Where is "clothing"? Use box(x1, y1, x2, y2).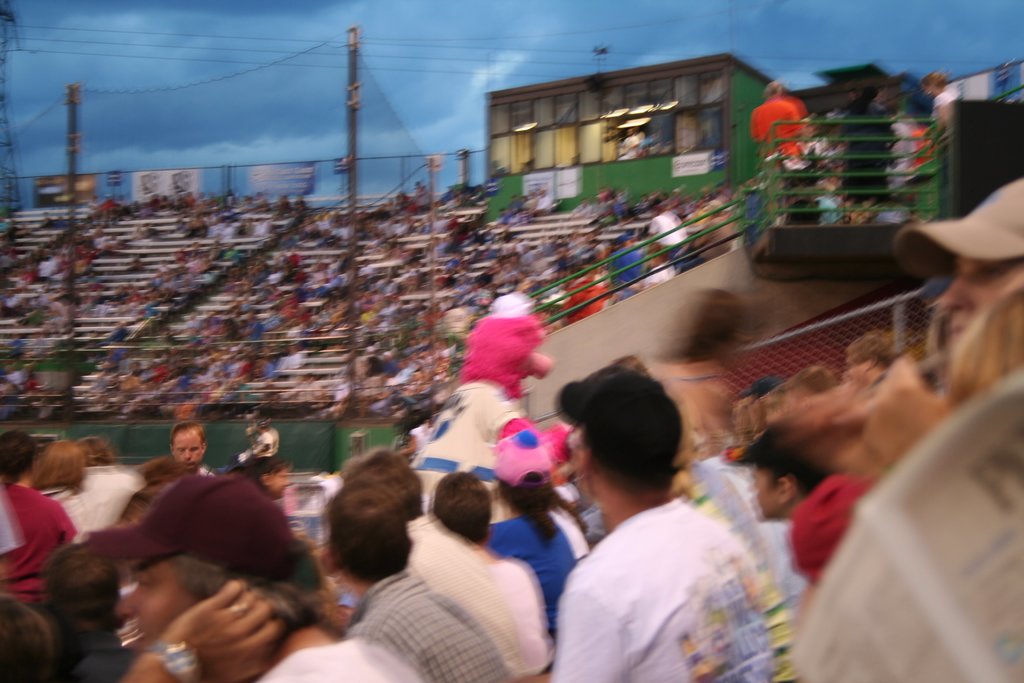
box(47, 479, 95, 541).
